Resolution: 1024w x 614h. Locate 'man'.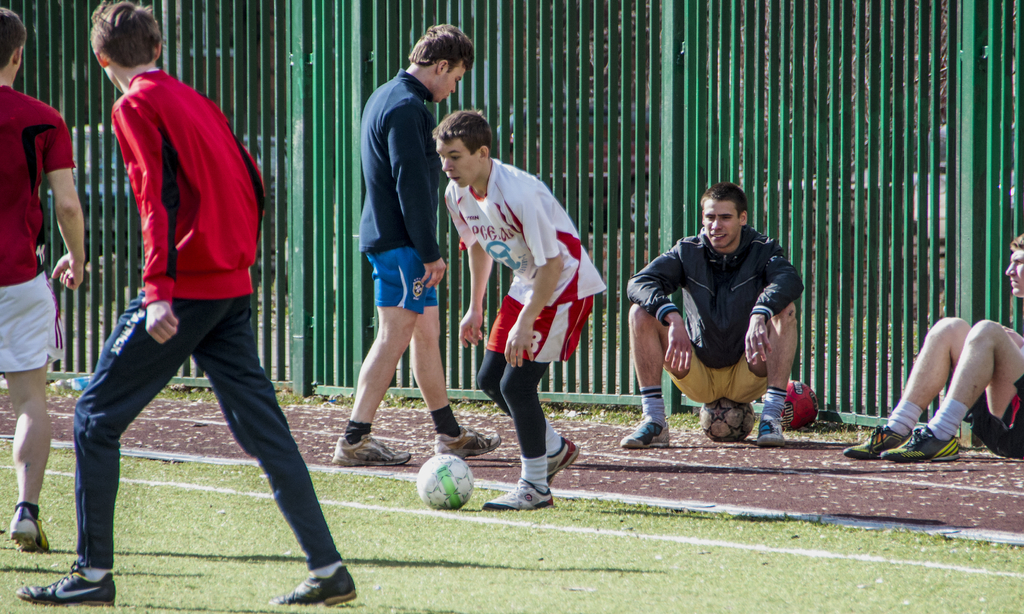
(613, 167, 806, 471).
